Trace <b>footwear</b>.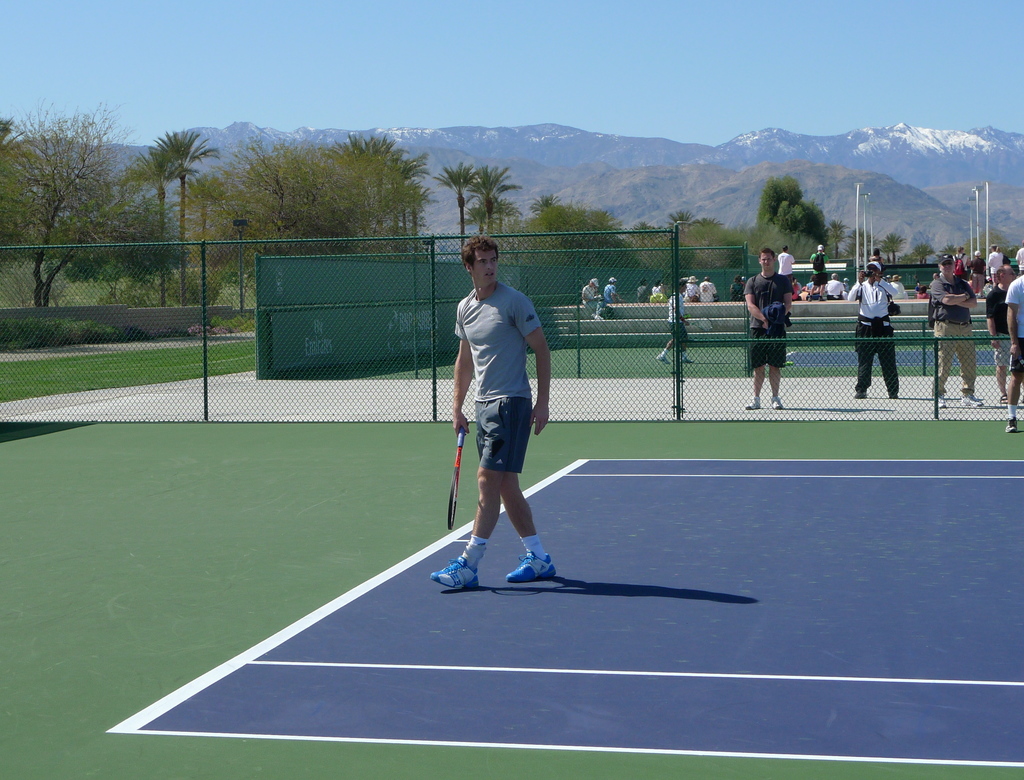
Traced to box(1005, 417, 1020, 433).
